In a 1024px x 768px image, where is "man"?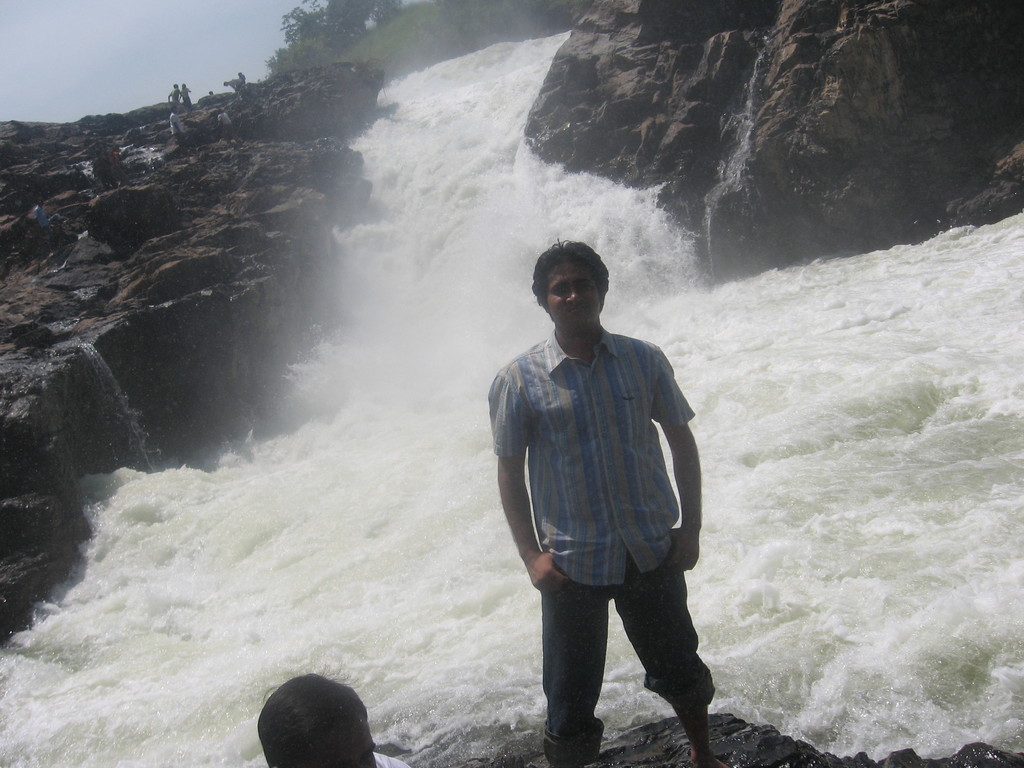
box=[259, 682, 403, 767].
